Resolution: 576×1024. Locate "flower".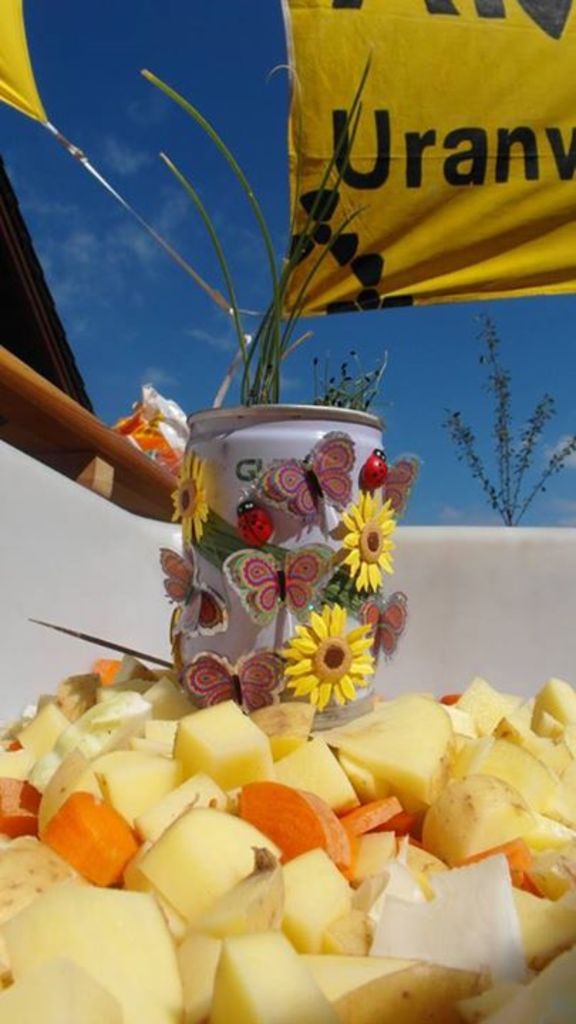
x1=262 y1=604 x2=384 y2=717.
